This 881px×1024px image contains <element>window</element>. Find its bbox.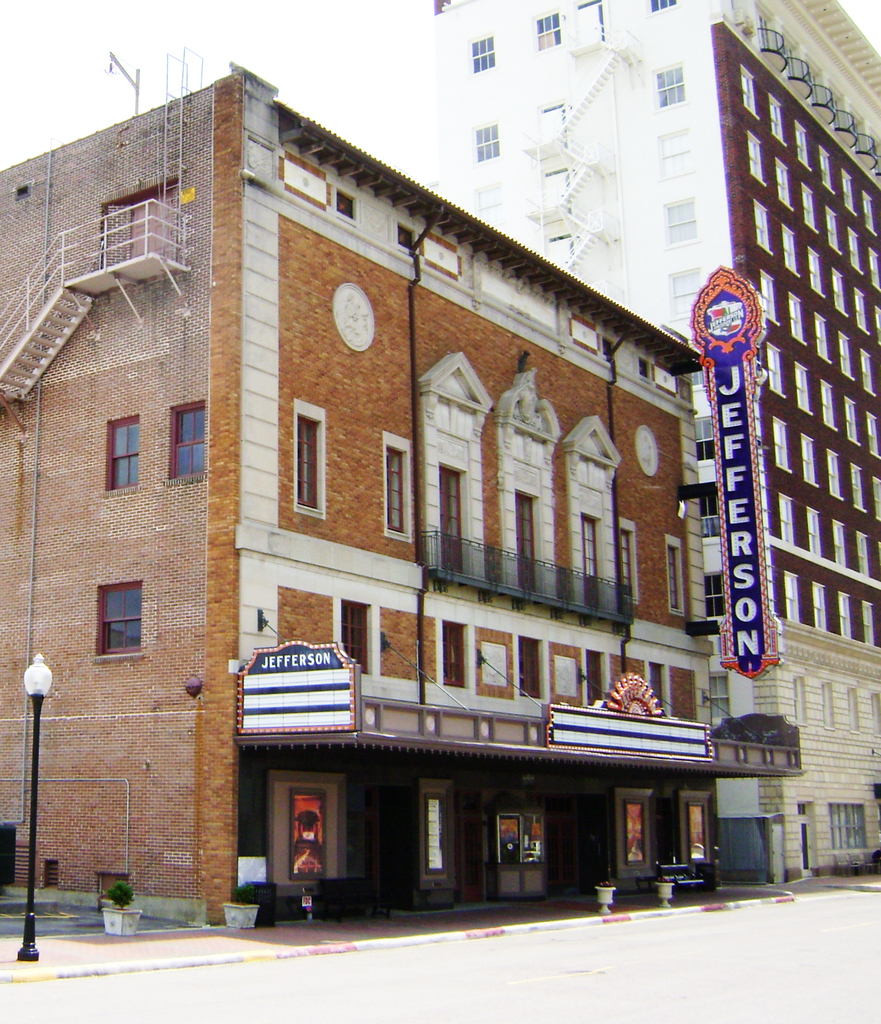
692,371,713,396.
